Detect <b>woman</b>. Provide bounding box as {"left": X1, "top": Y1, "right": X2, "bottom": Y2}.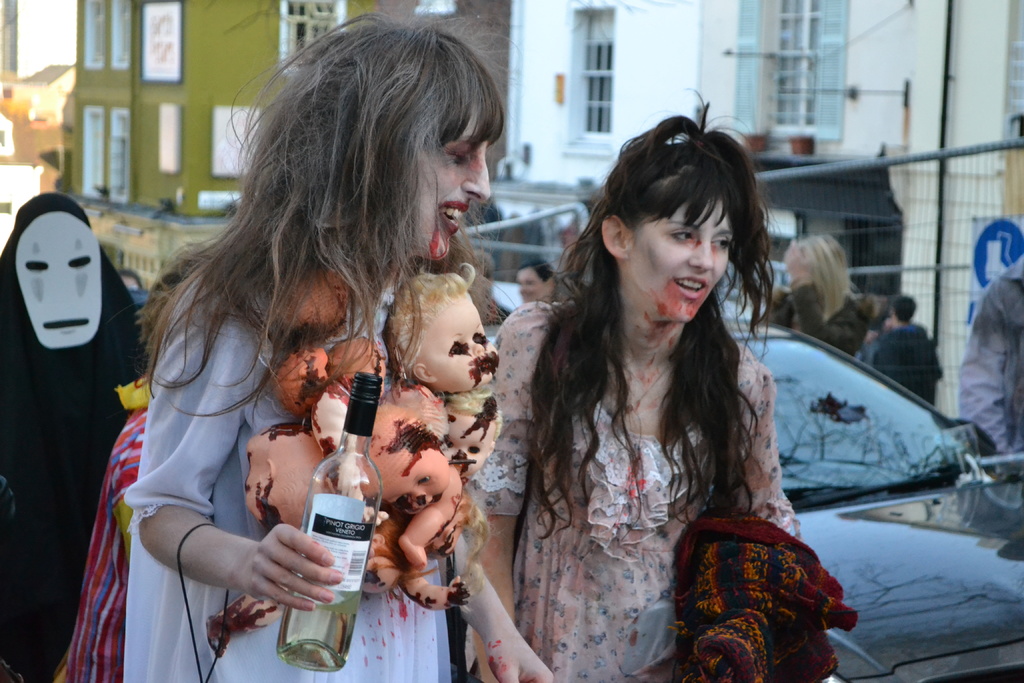
{"left": 766, "top": 233, "right": 868, "bottom": 360}.
